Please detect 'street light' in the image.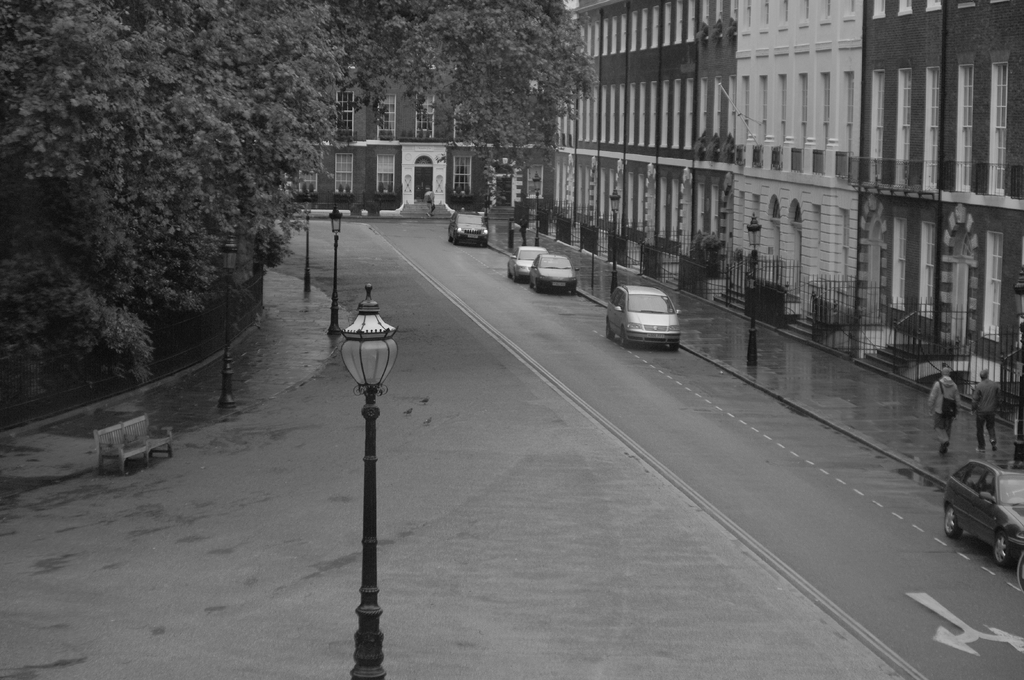
(x1=213, y1=231, x2=241, y2=405).
